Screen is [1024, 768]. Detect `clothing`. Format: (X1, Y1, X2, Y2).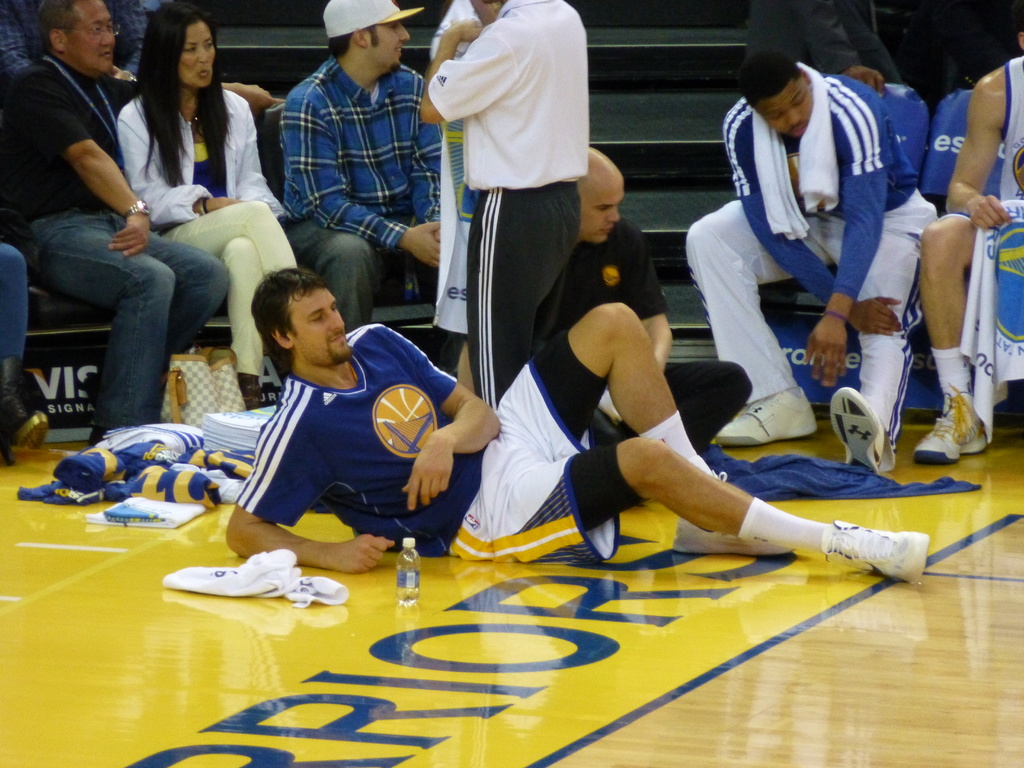
(0, 0, 150, 77).
